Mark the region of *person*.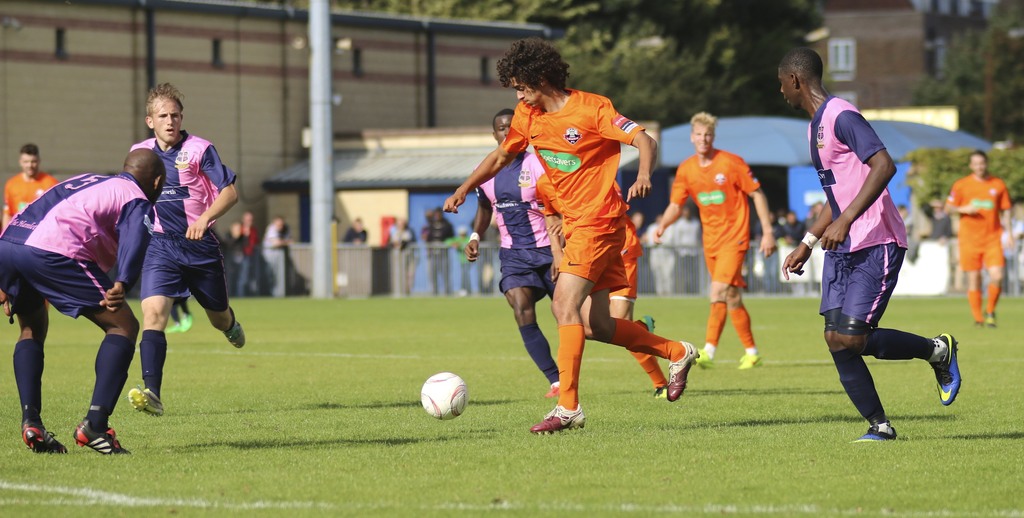
Region: region(772, 215, 801, 245).
